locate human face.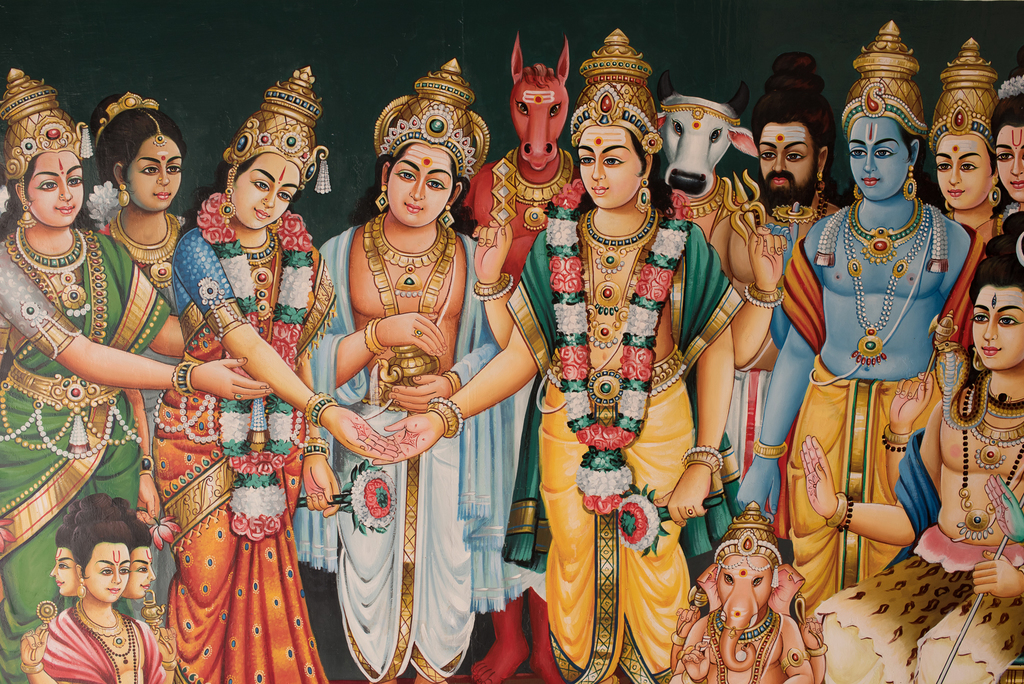
Bounding box: detection(389, 146, 452, 226).
